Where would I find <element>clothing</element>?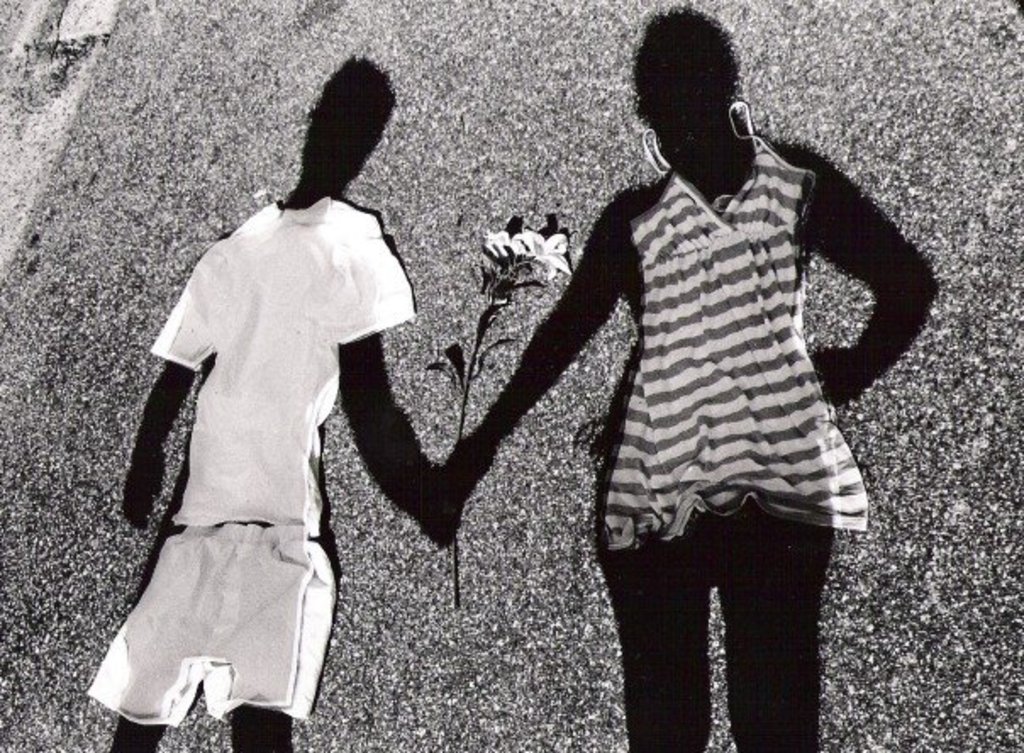
At <bbox>326, 102, 885, 704</bbox>.
